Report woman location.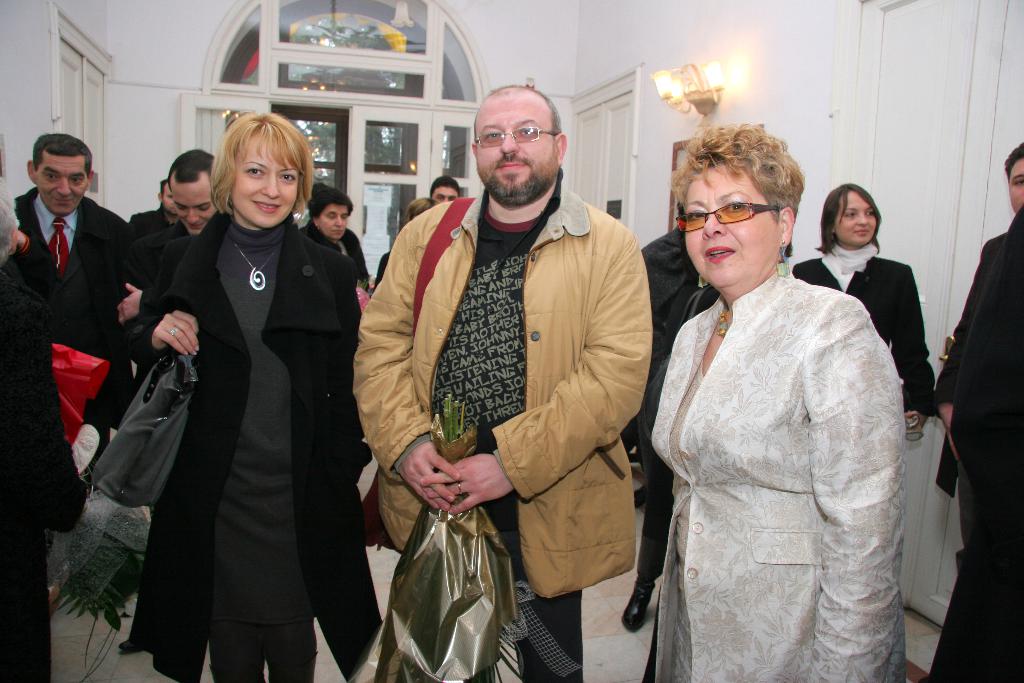
Report: l=788, t=185, r=940, b=422.
